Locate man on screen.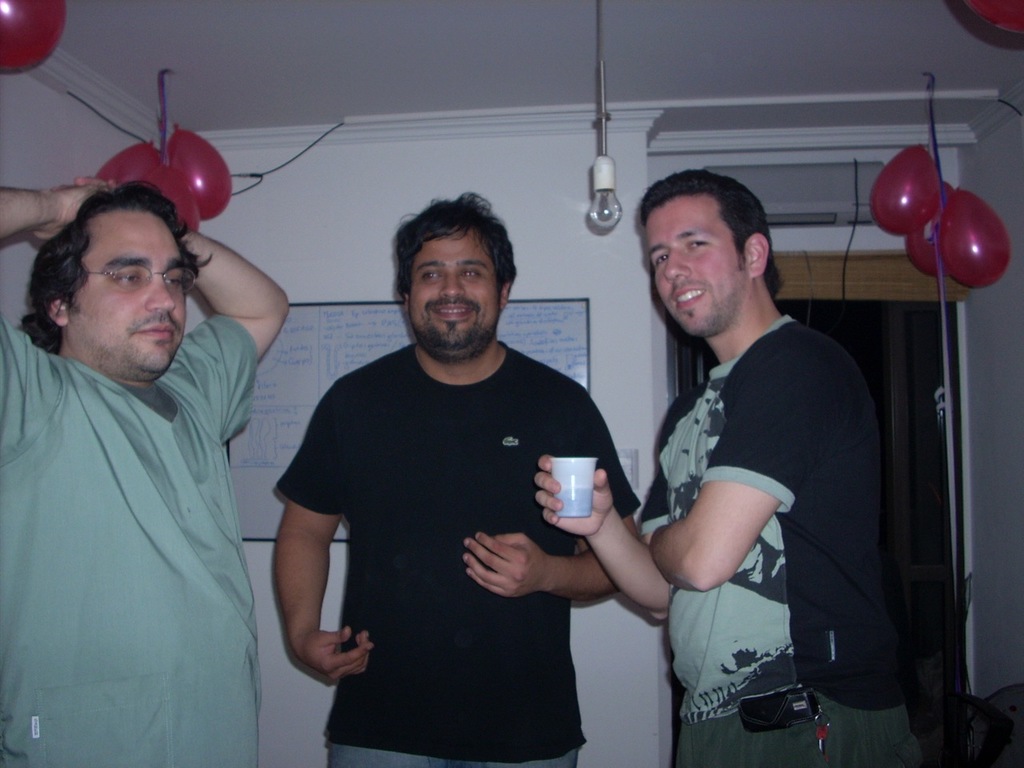
On screen at detection(537, 165, 917, 767).
